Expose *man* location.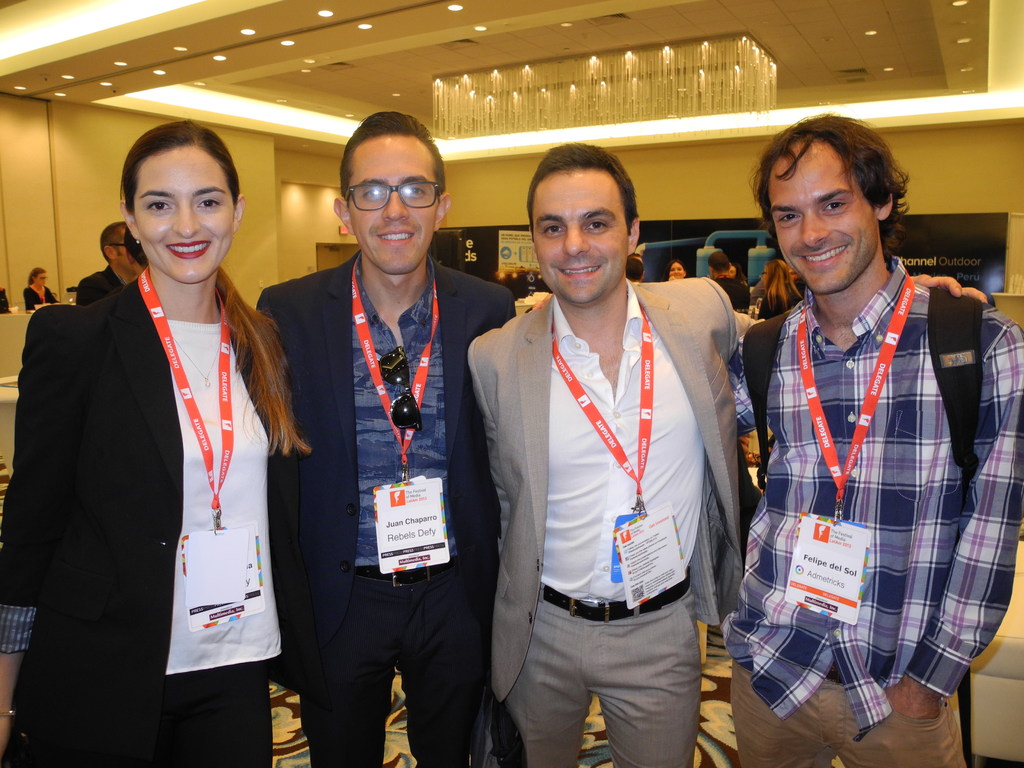
Exposed at region(260, 102, 528, 767).
